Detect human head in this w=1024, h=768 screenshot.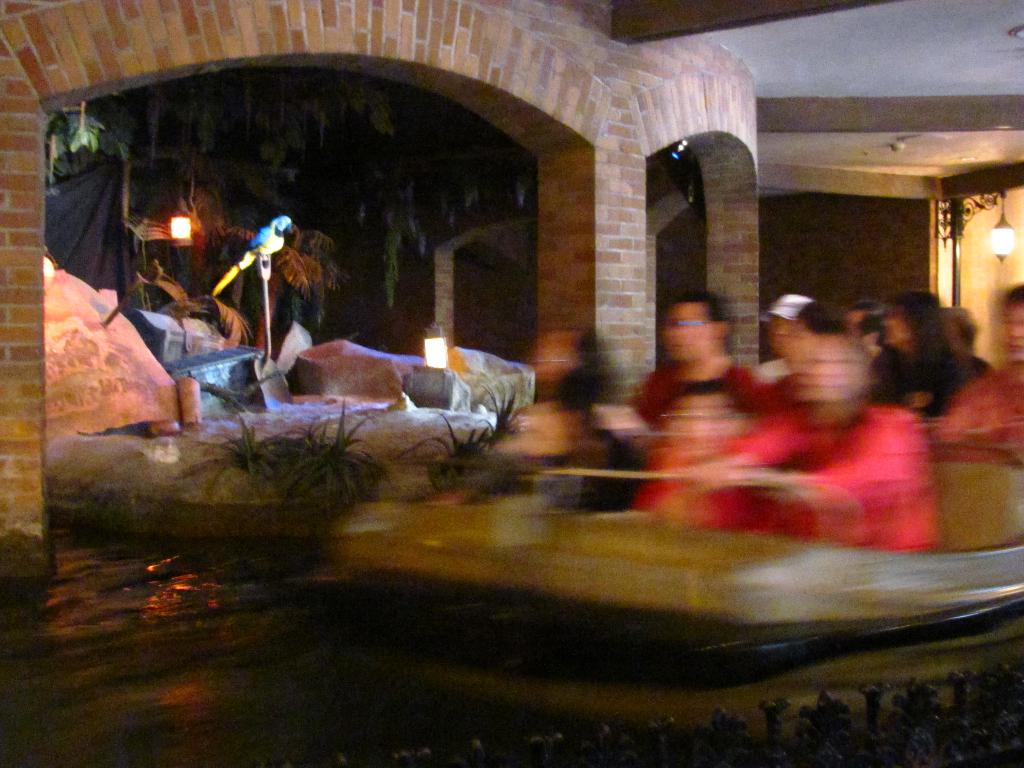
Detection: l=882, t=288, r=940, b=344.
